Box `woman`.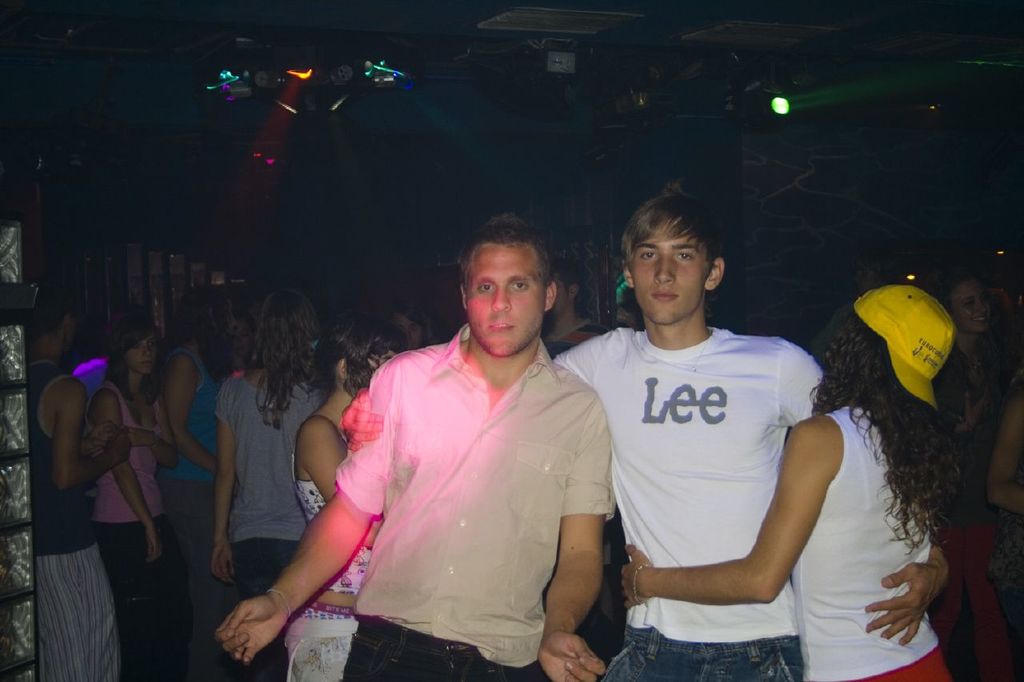
287 314 402 681.
